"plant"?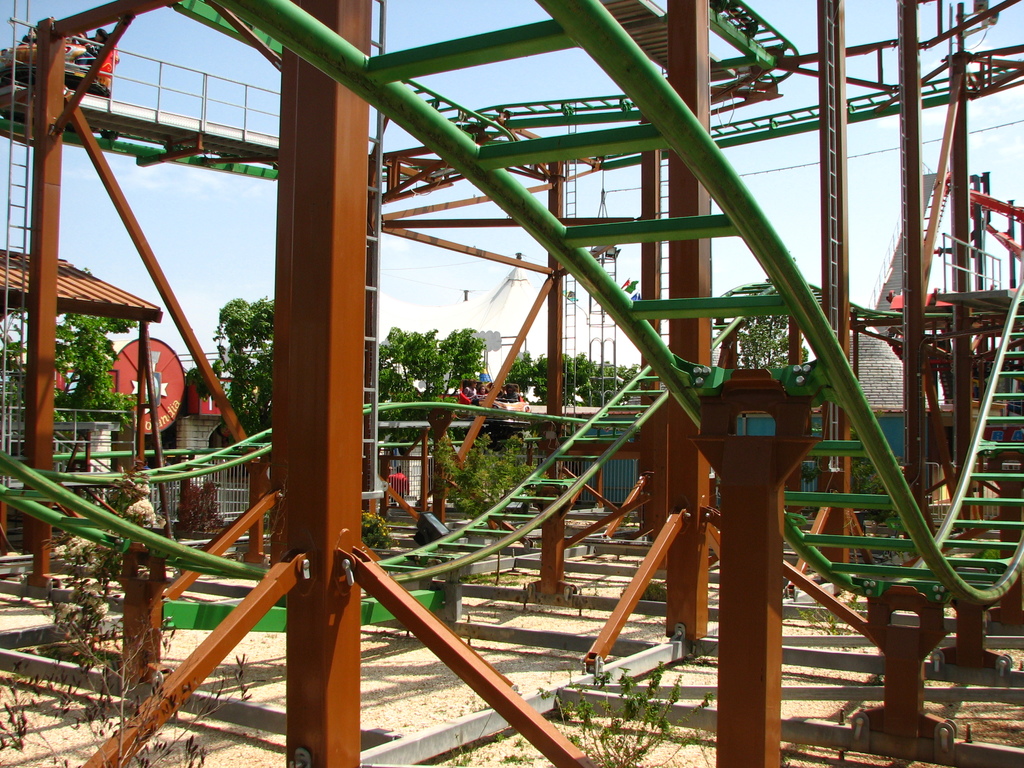
rect(464, 568, 533, 585)
